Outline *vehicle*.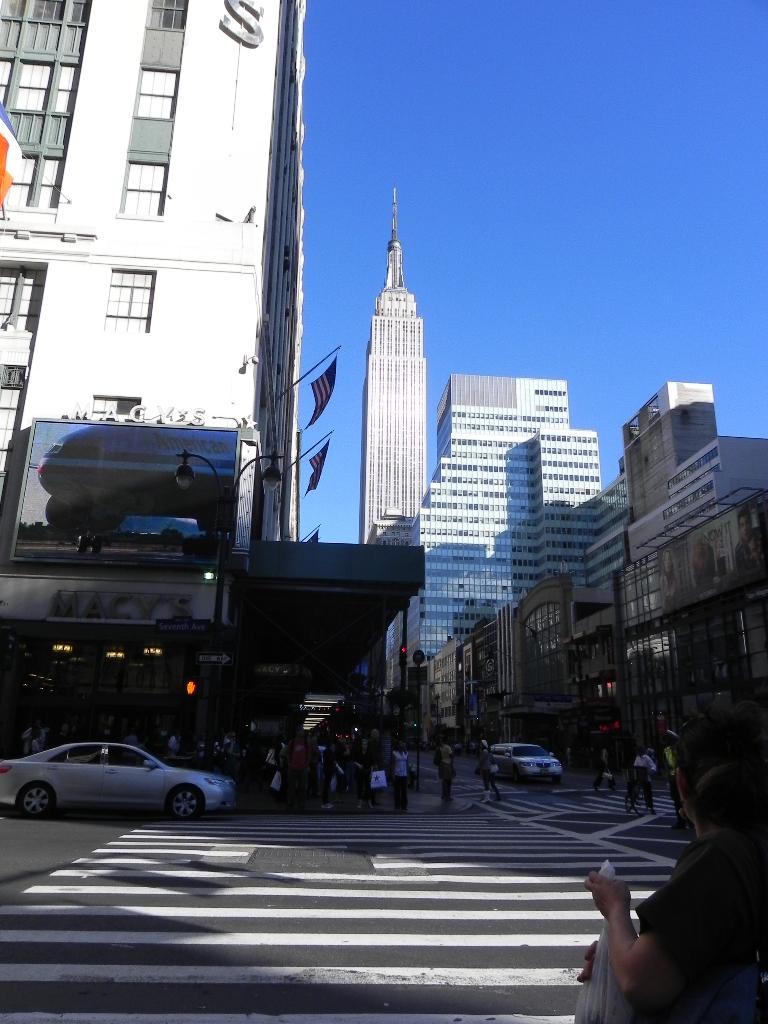
Outline: bbox(0, 744, 239, 820).
